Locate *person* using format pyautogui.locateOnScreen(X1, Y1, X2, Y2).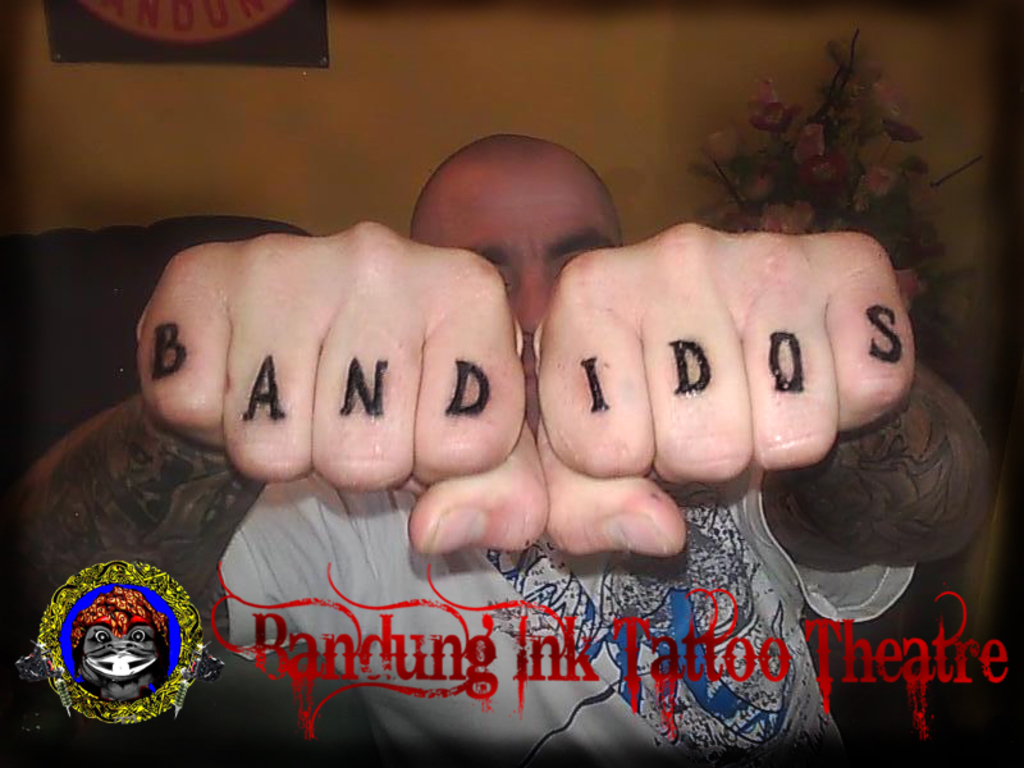
pyautogui.locateOnScreen(41, 147, 735, 714).
